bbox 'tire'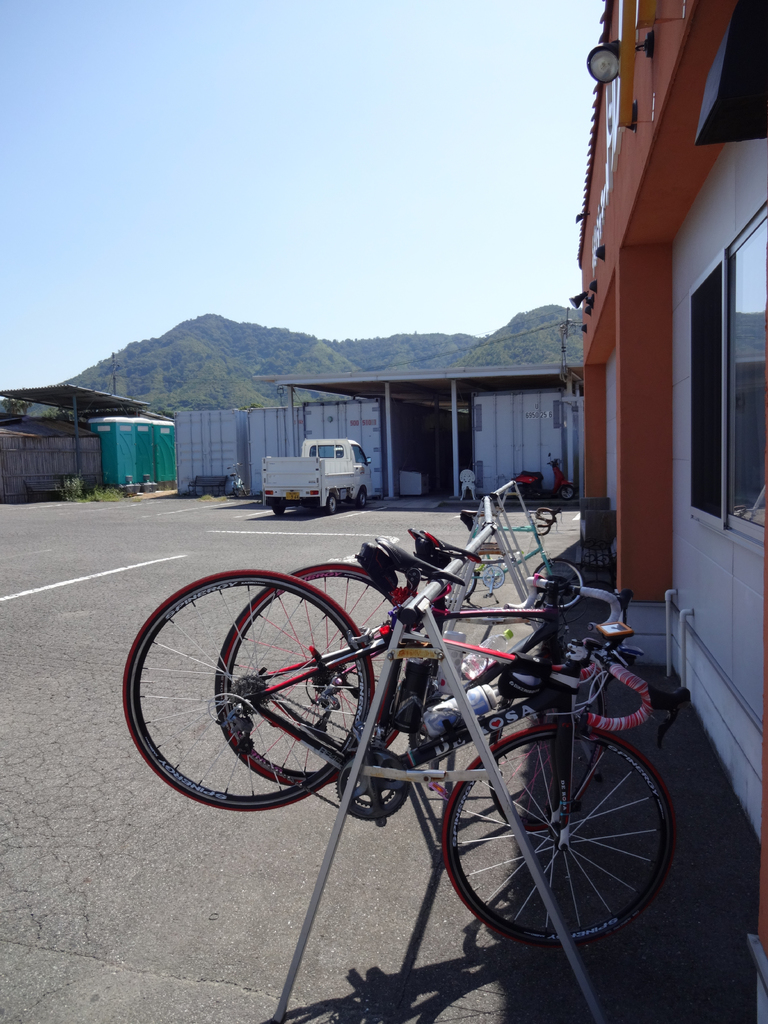
bbox=[561, 487, 575, 499]
